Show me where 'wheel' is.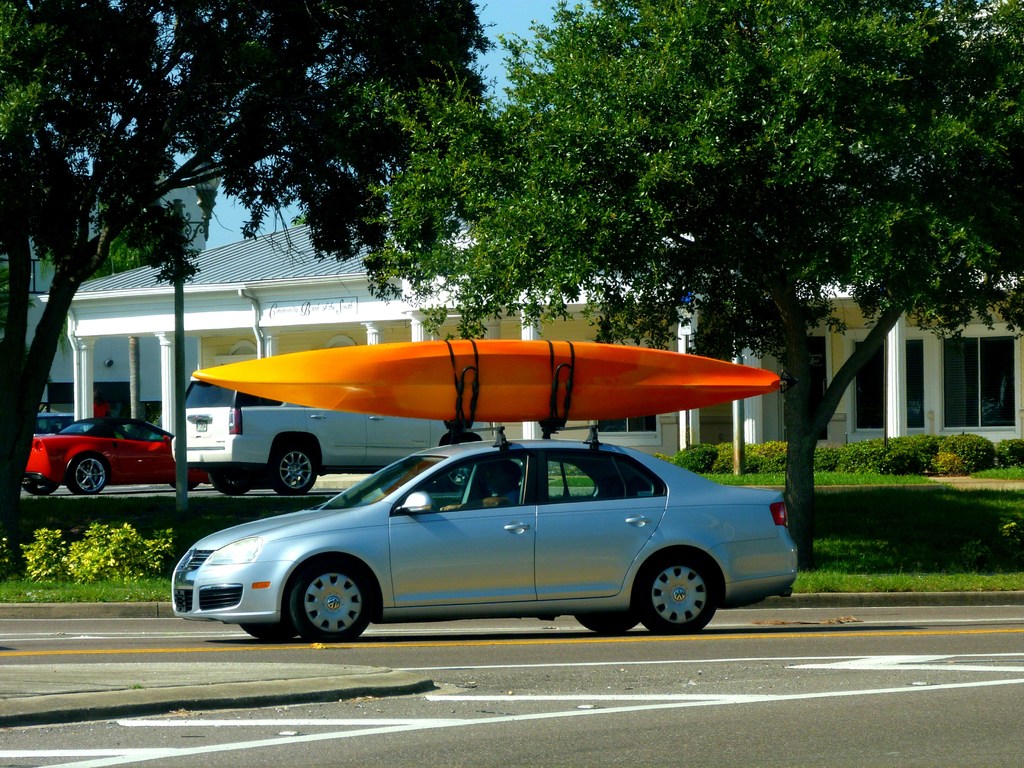
'wheel' is at (left=630, top=550, right=721, bottom=632).
